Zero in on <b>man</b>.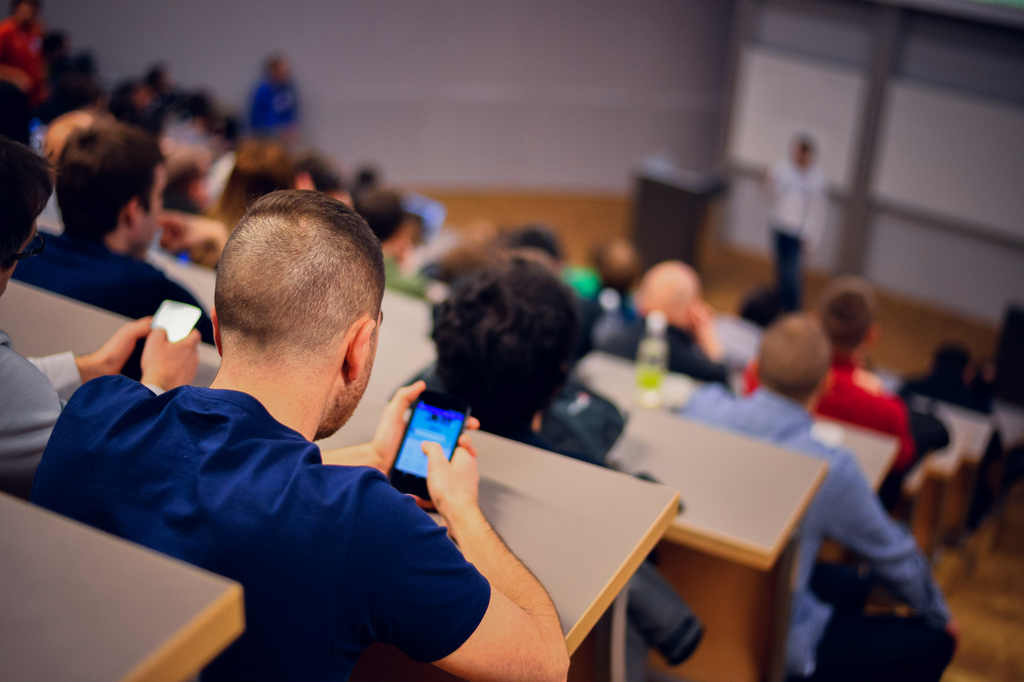
Zeroed in: (738,276,917,467).
